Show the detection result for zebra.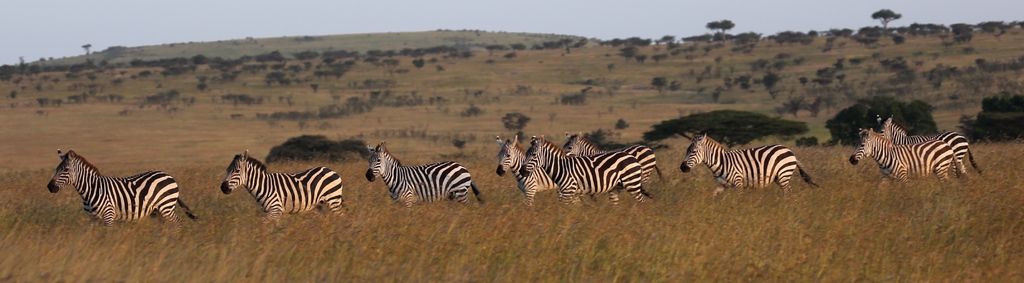
[680,133,817,194].
